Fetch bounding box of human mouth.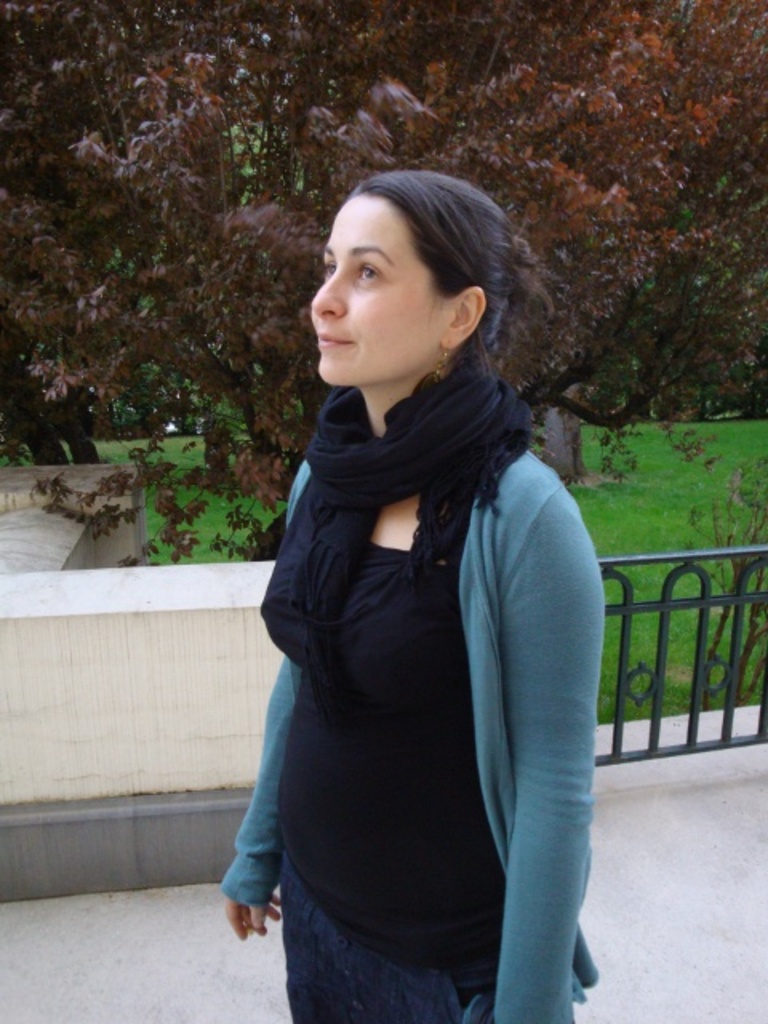
Bbox: bbox(306, 315, 355, 363).
